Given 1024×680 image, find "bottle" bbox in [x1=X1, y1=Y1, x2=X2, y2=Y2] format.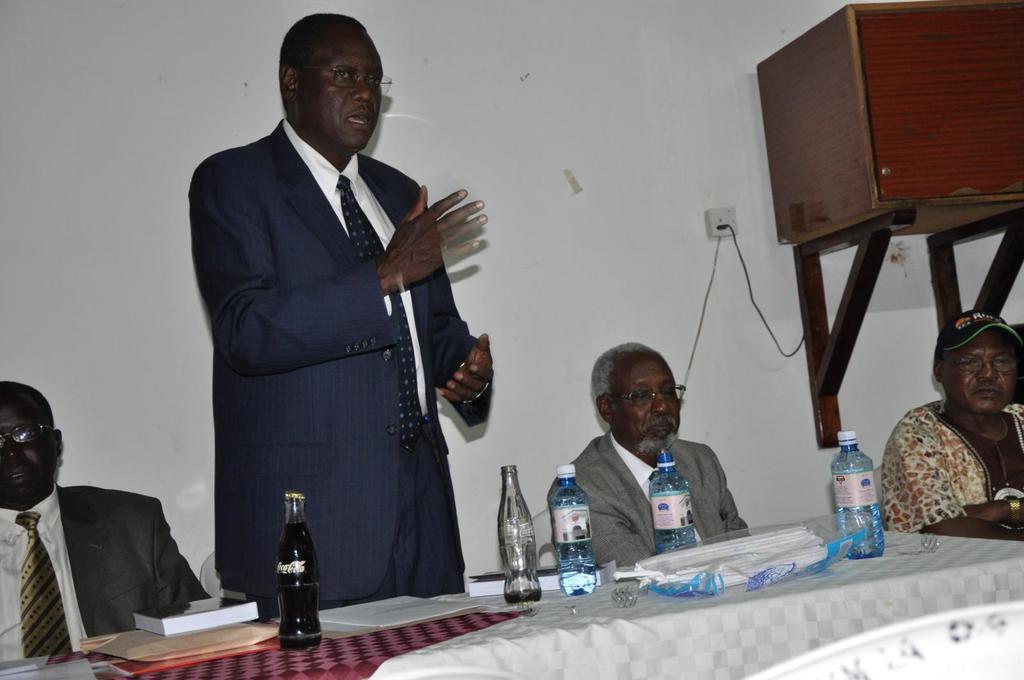
[x1=548, y1=464, x2=597, y2=596].
